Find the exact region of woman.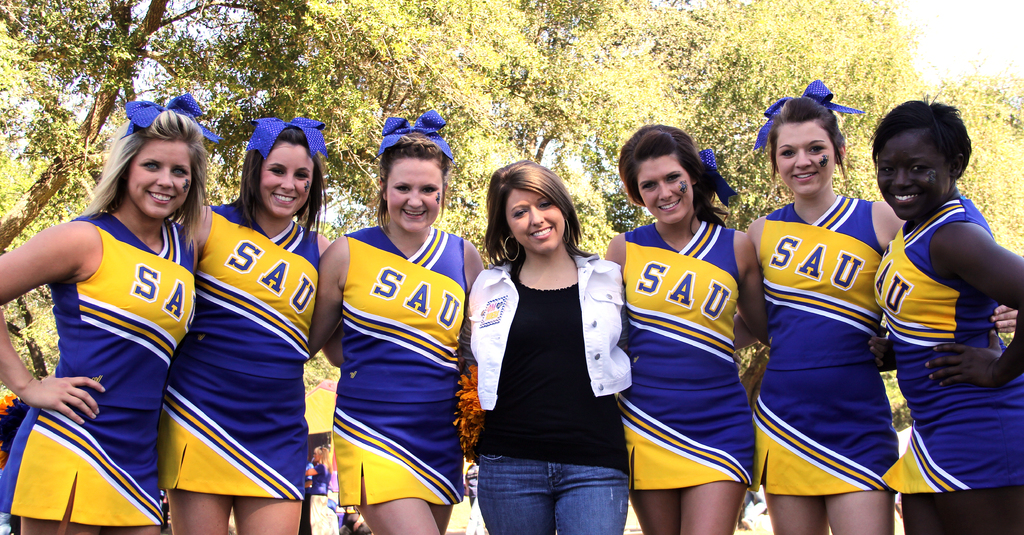
Exact region: (left=0, top=90, right=226, bottom=534).
